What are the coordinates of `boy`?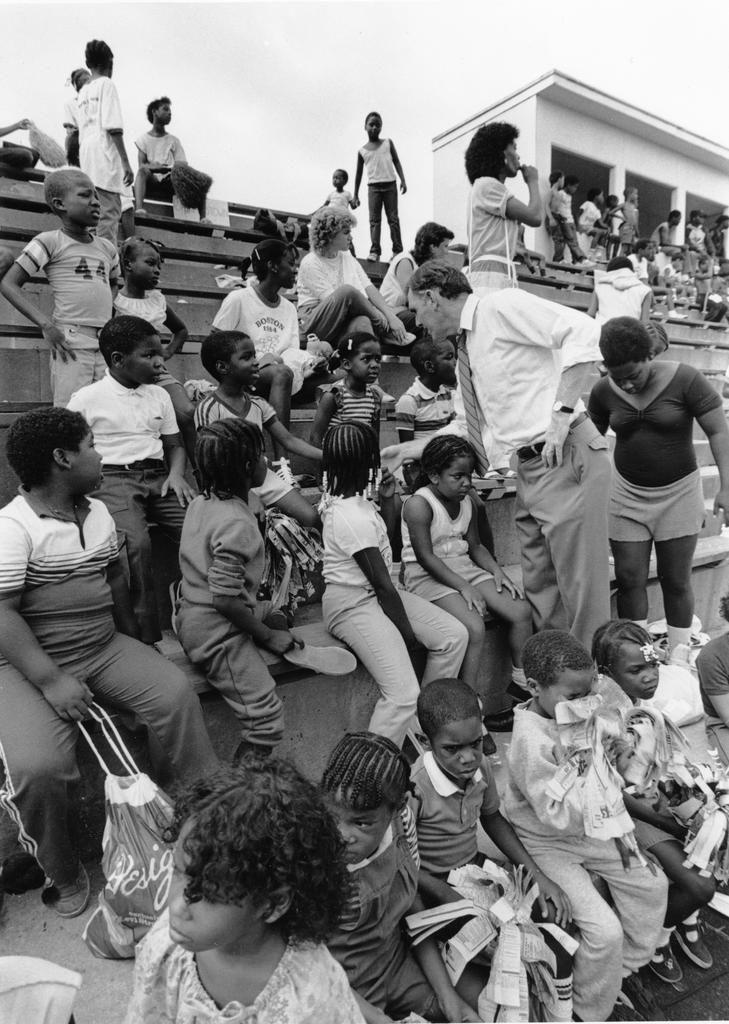
[left=137, top=94, right=217, bottom=231].
